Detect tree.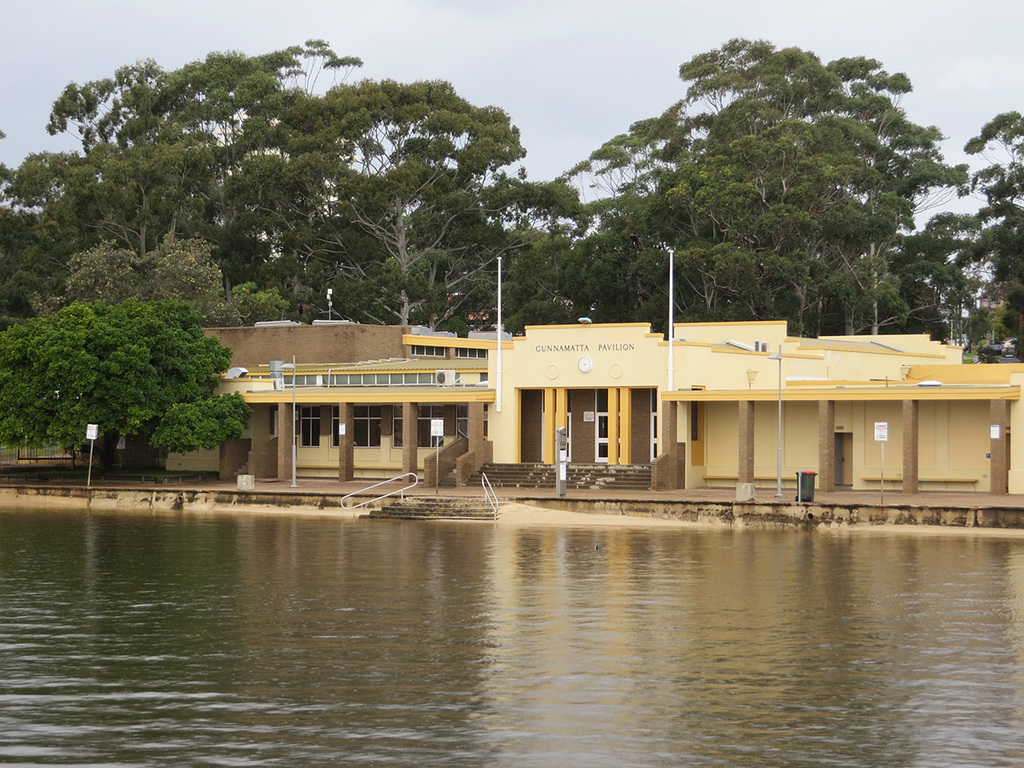
Detected at x1=0, y1=26, x2=313, y2=320.
